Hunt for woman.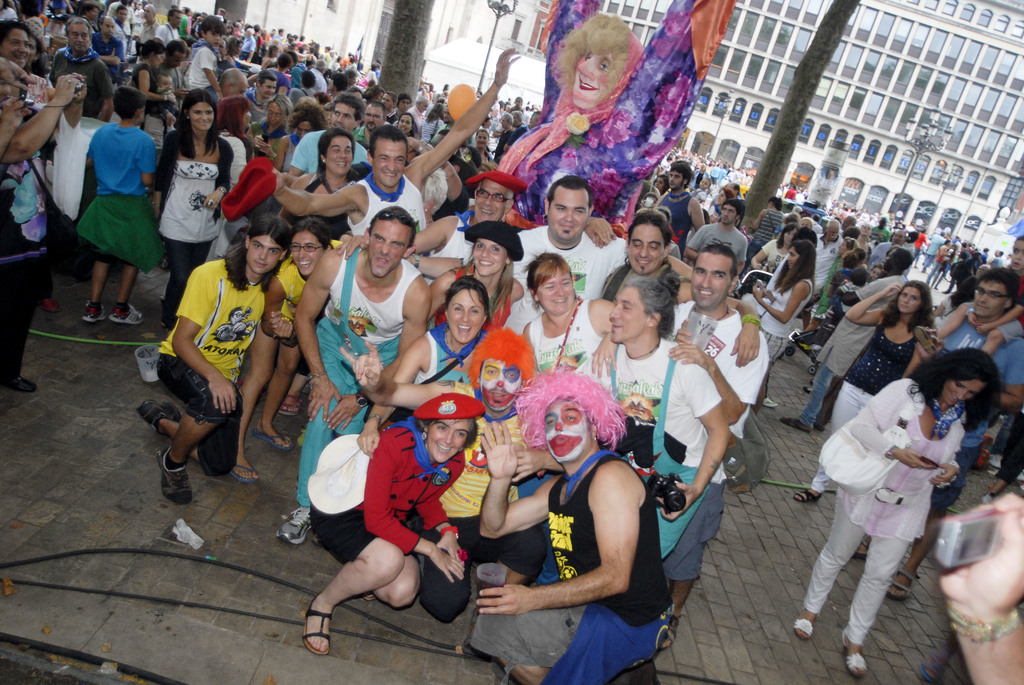
Hunted down at <region>302, 395, 473, 652</region>.
